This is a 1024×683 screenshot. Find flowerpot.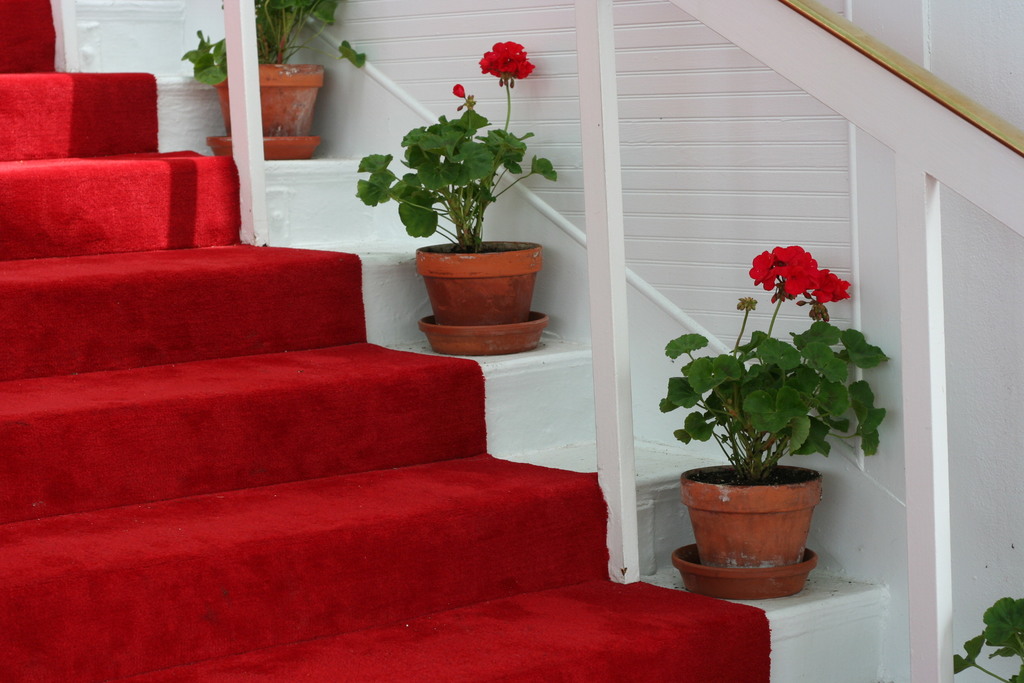
Bounding box: BBox(413, 242, 550, 358).
